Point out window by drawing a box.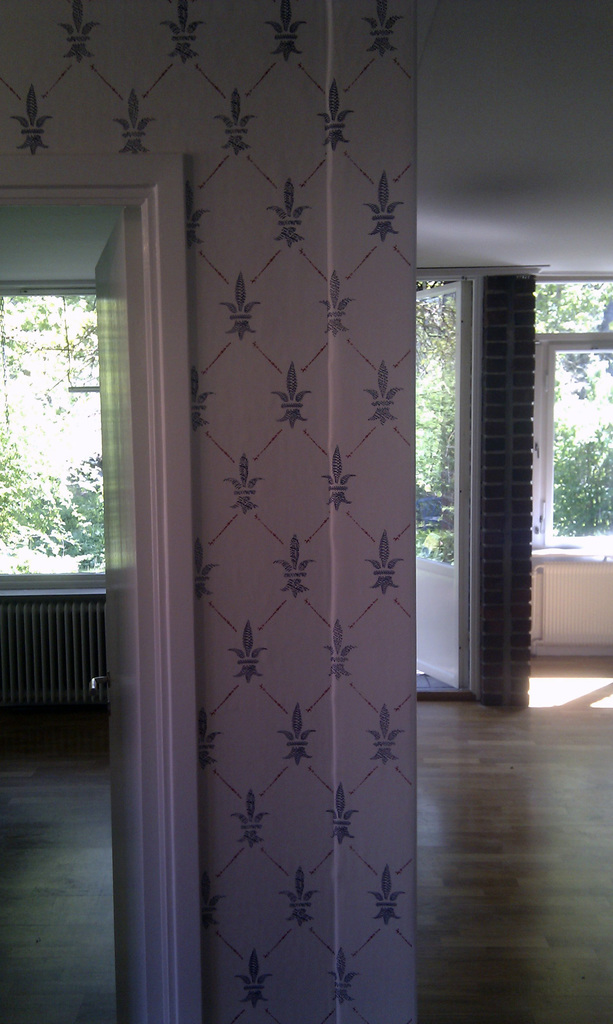
526/342/612/548.
